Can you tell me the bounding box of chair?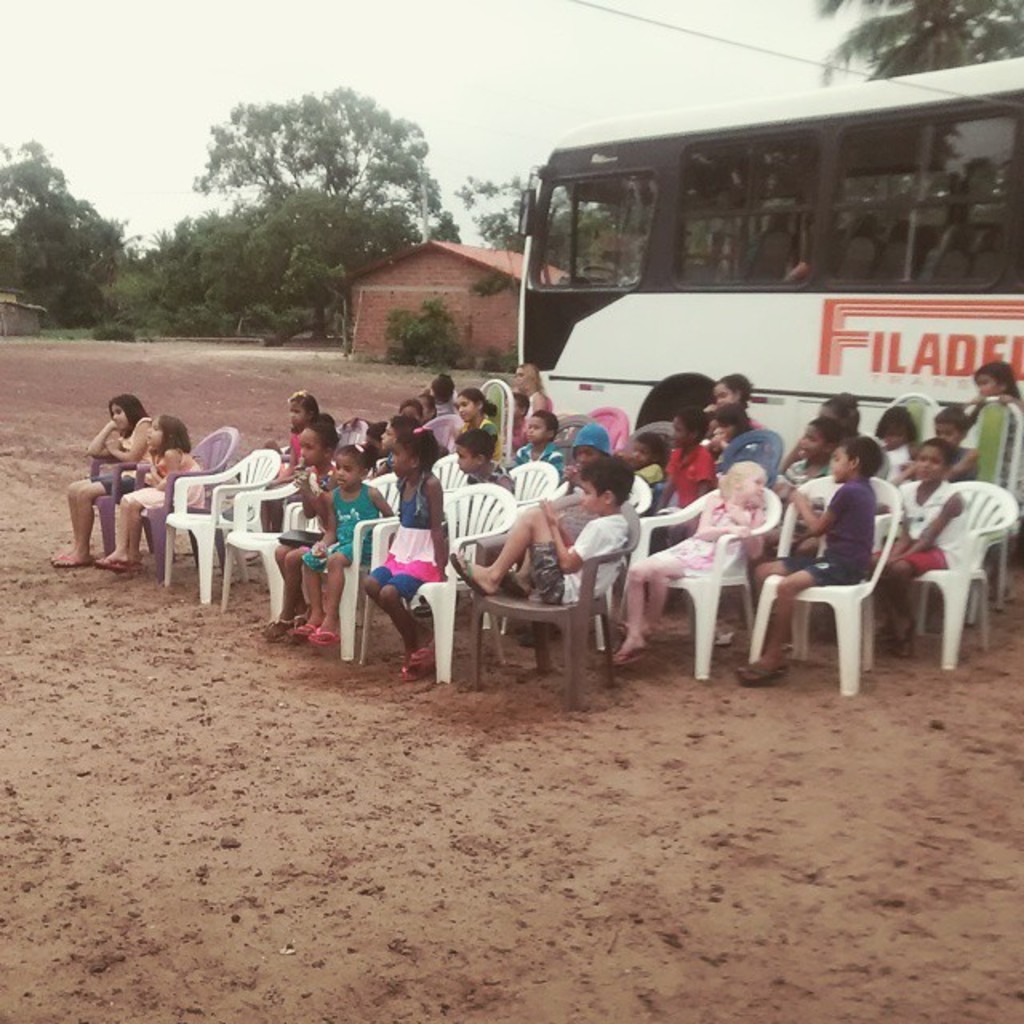
(x1=554, y1=434, x2=581, y2=462).
